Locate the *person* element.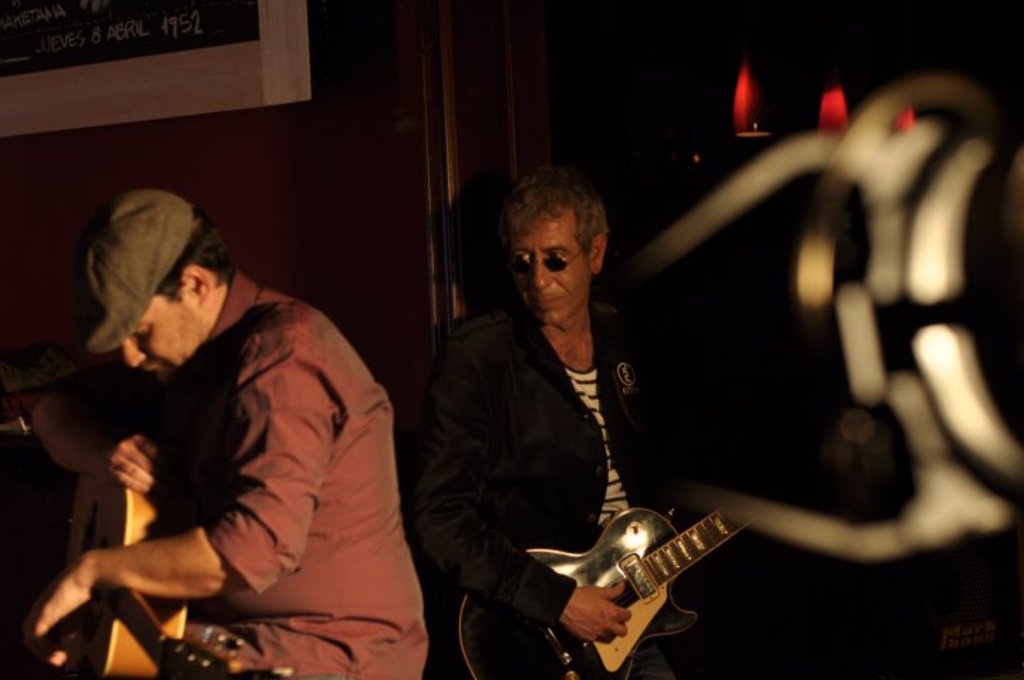
Element bbox: x1=24, y1=188, x2=428, y2=679.
